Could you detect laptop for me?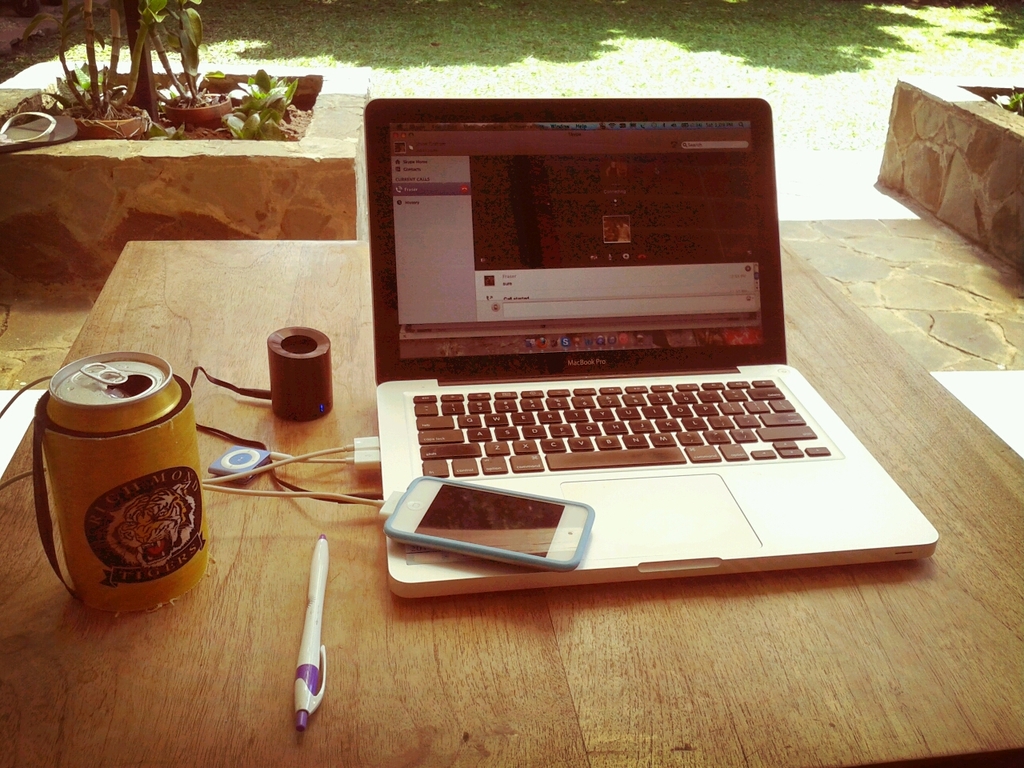
Detection result: {"x1": 344, "y1": 101, "x2": 910, "y2": 589}.
